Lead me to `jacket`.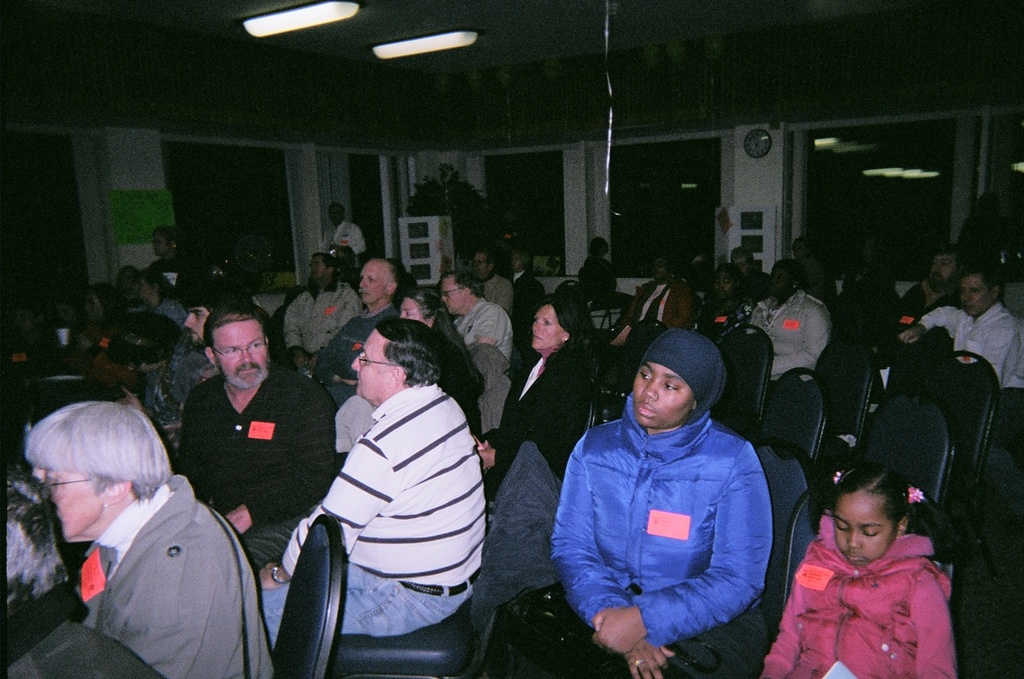
Lead to box=[138, 250, 200, 312].
